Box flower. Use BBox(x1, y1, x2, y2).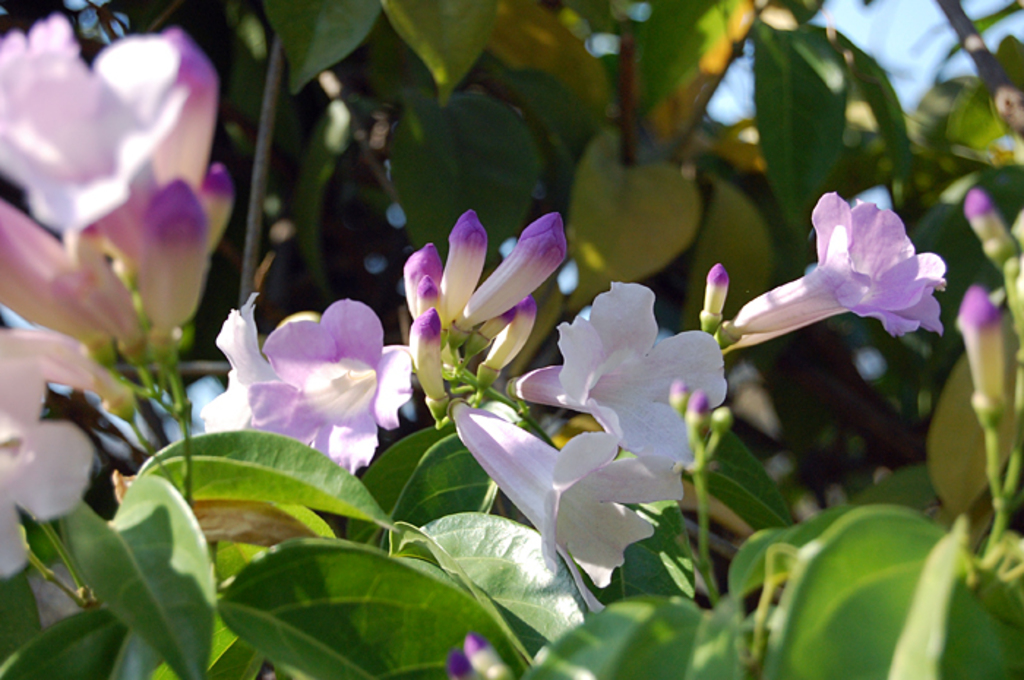
BBox(443, 212, 490, 322).
